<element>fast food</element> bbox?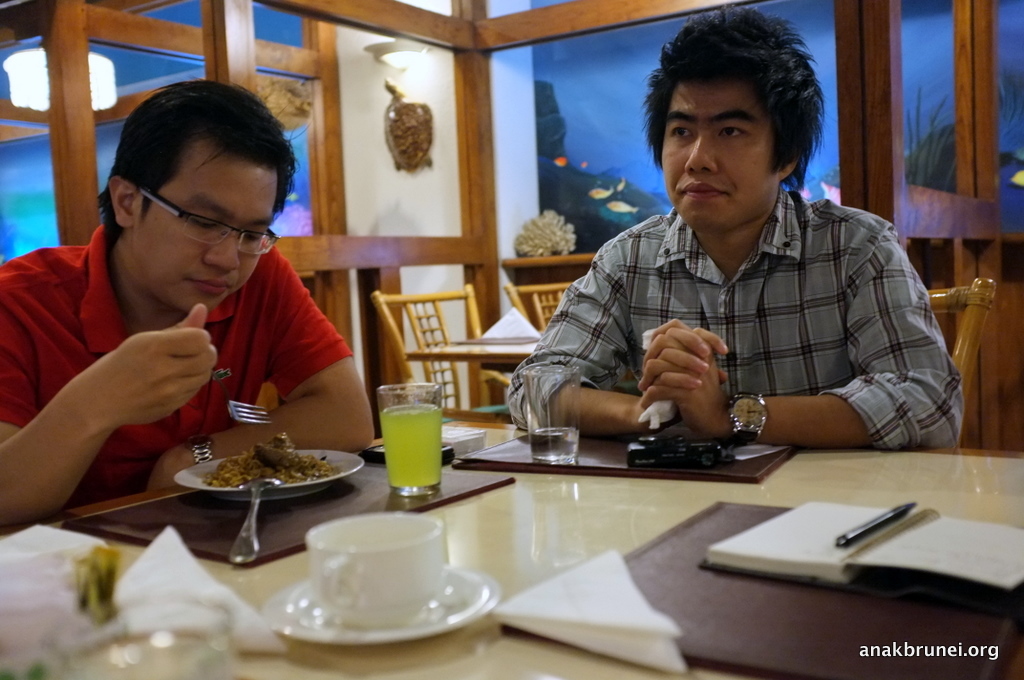
178, 428, 349, 512
